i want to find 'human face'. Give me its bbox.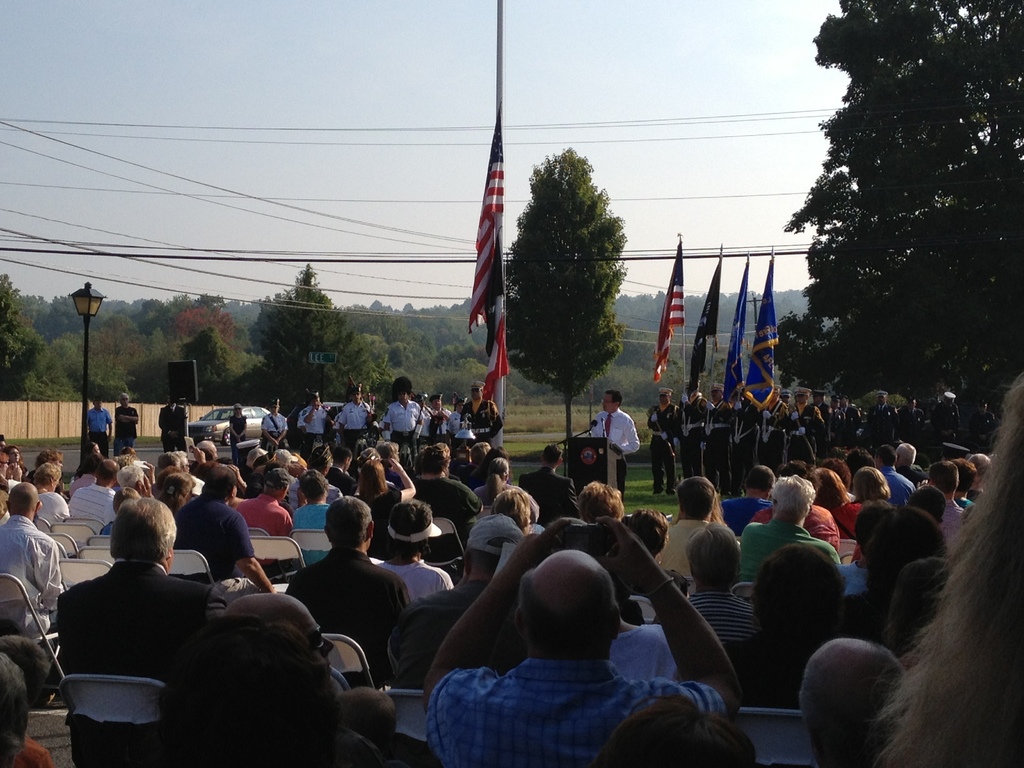
[52,456,63,471].
